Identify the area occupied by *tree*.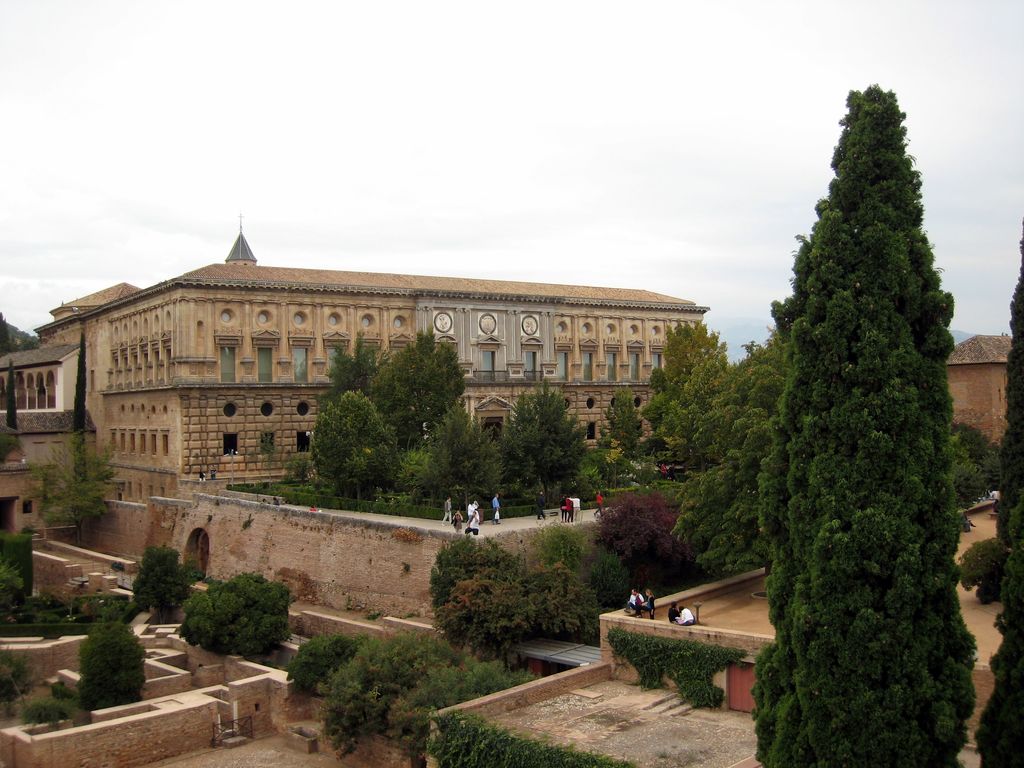
Area: {"left": 623, "top": 451, "right": 679, "bottom": 511}.
